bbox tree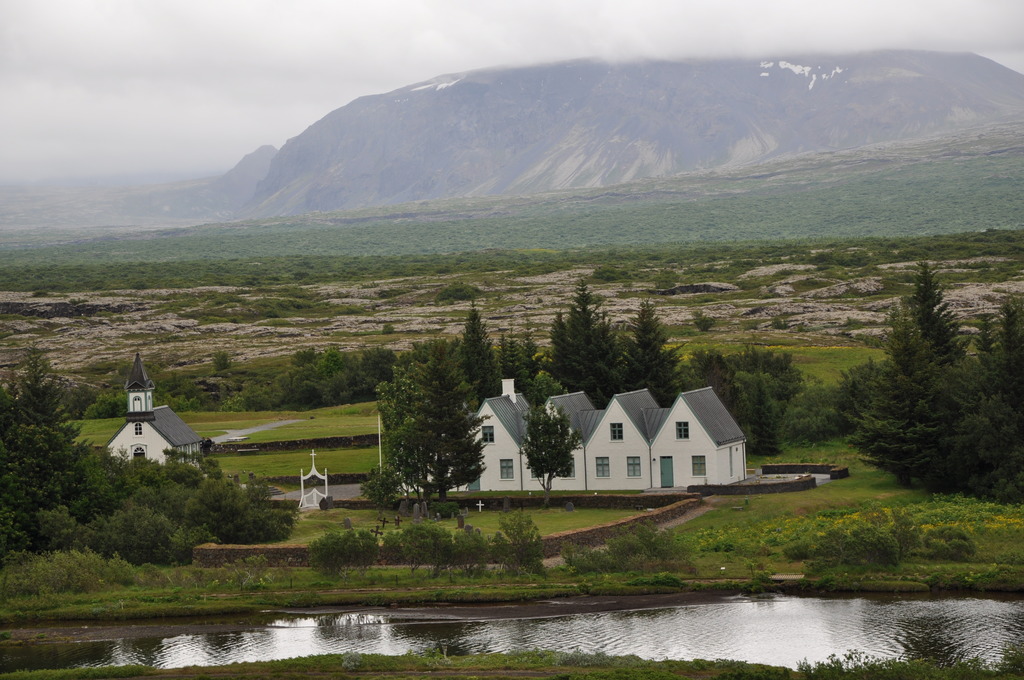
box(304, 536, 351, 581)
